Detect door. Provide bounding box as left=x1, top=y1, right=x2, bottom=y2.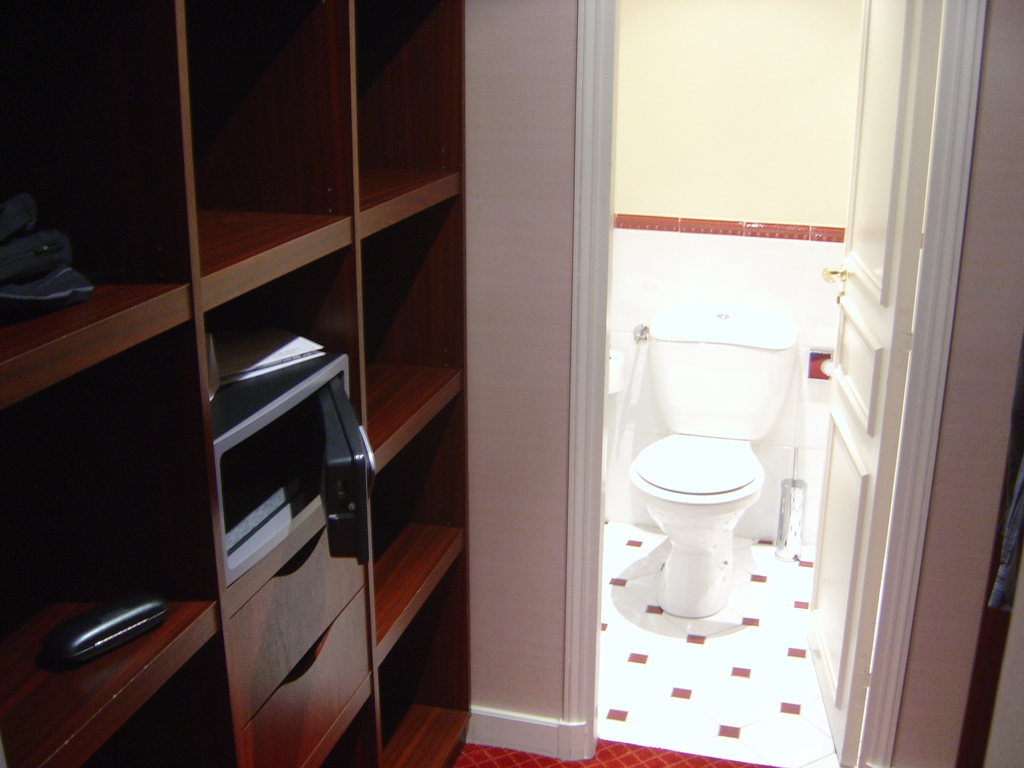
left=799, top=0, right=947, bottom=767.
